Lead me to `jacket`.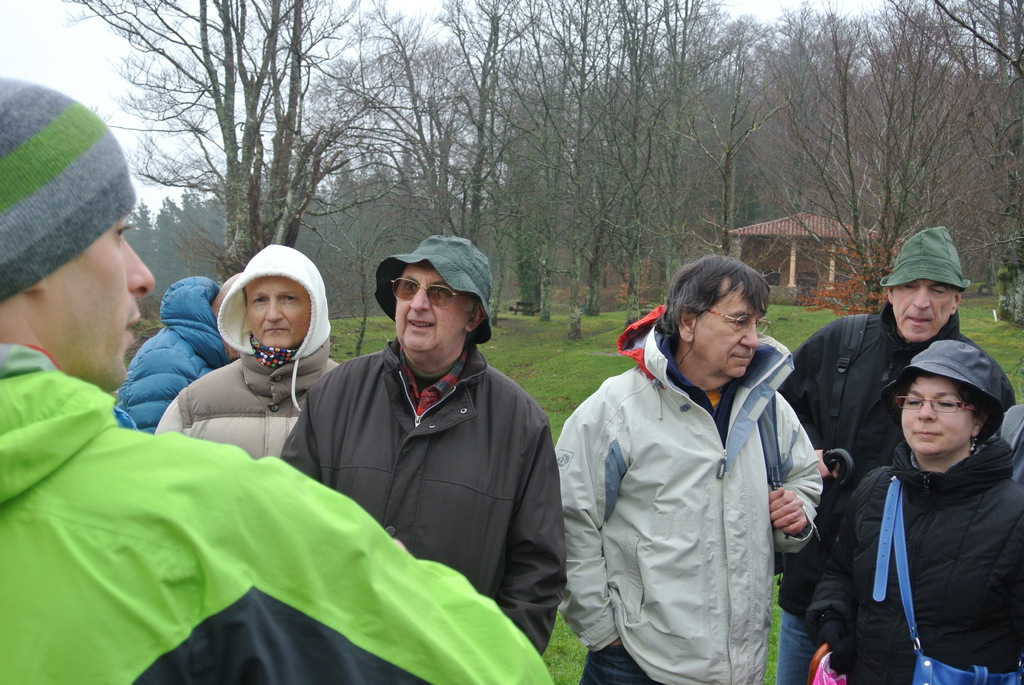
Lead to rect(115, 274, 228, 431).
